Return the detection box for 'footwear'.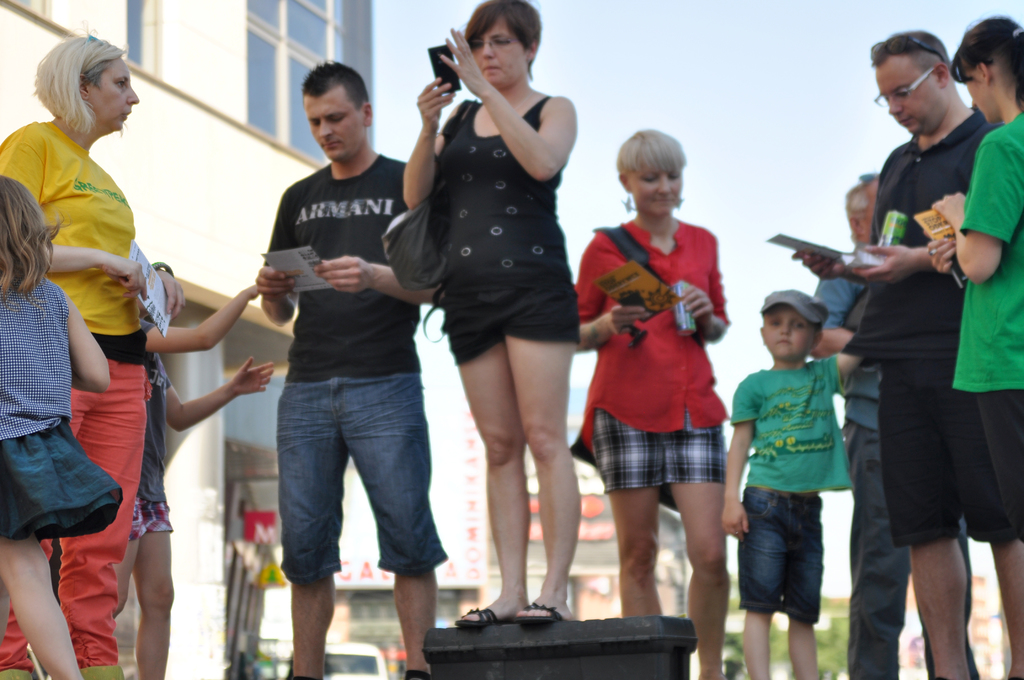
left=932, top=671, right=974, bottom=679.
